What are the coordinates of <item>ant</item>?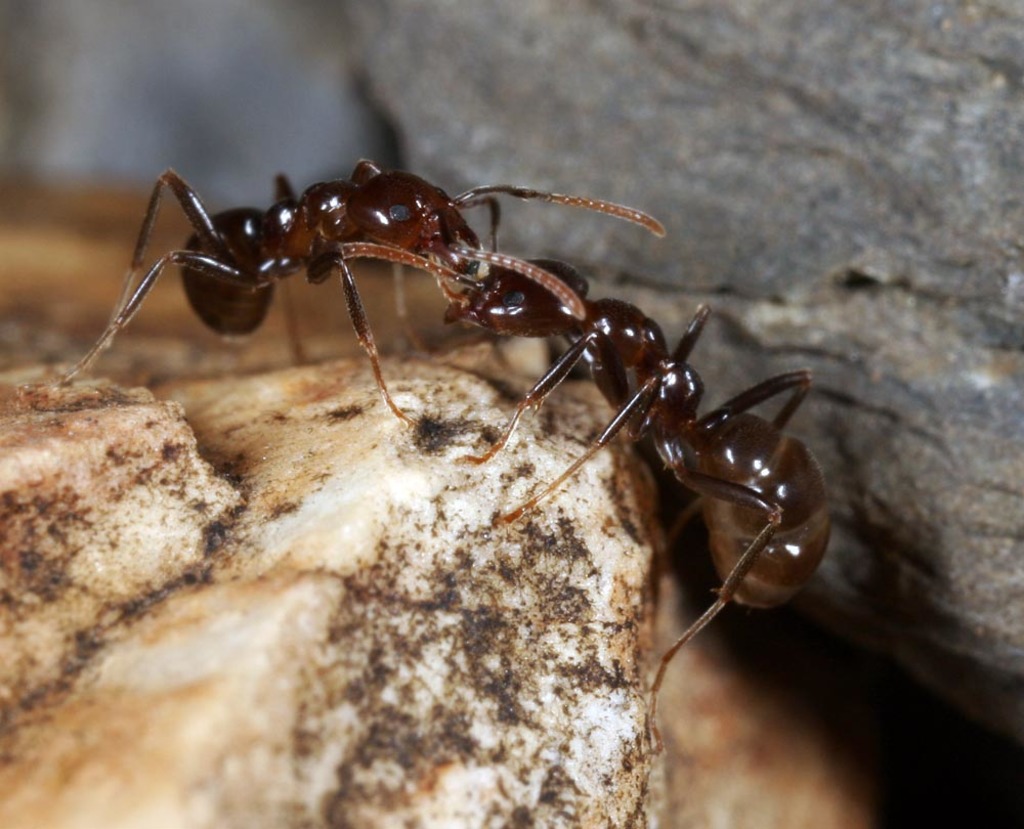
451:304:848:726.
